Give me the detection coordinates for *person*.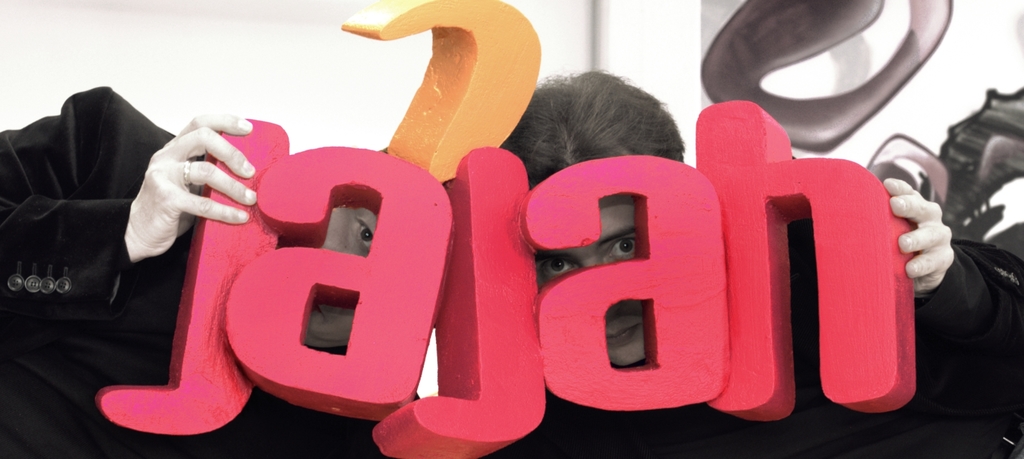
{"x1": 0, "y1": 86, "x2": 420, "y2": 458}.
